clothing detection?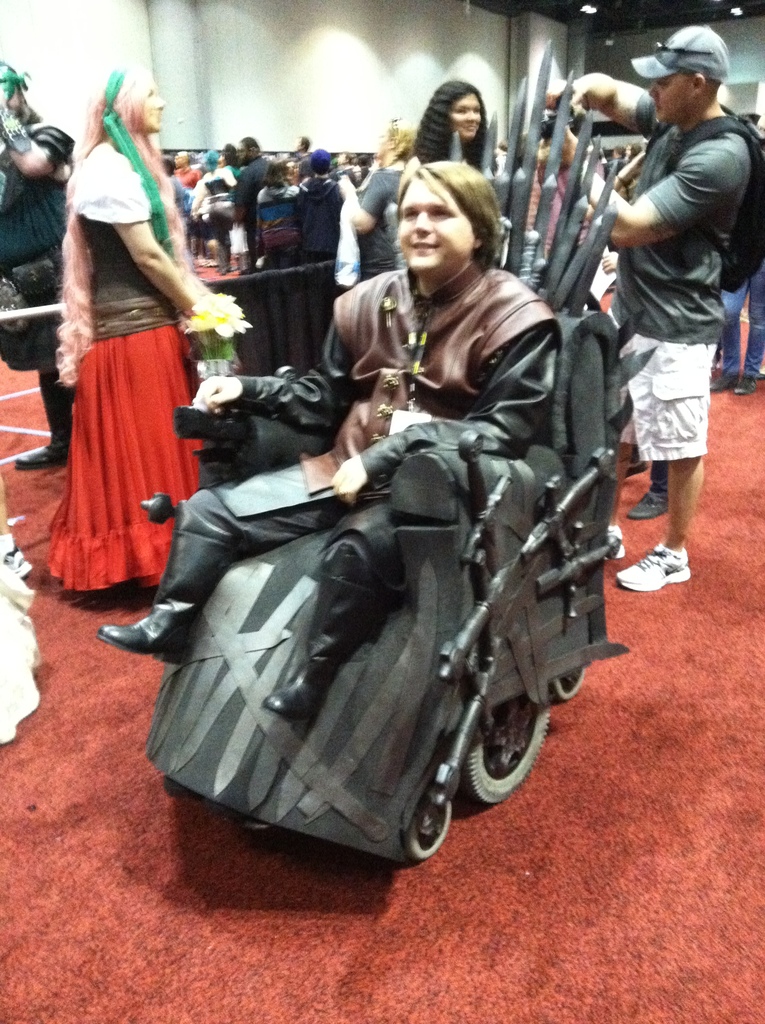
43, 147, 193, 605
